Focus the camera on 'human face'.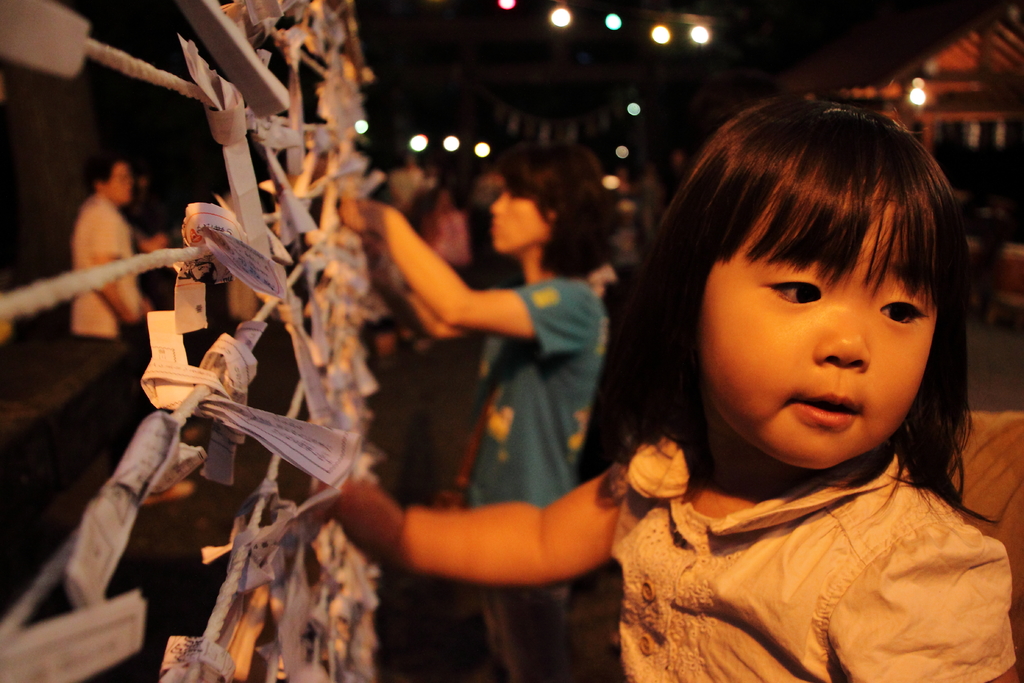
Focus region: <box>107,167,137,202</box>.
